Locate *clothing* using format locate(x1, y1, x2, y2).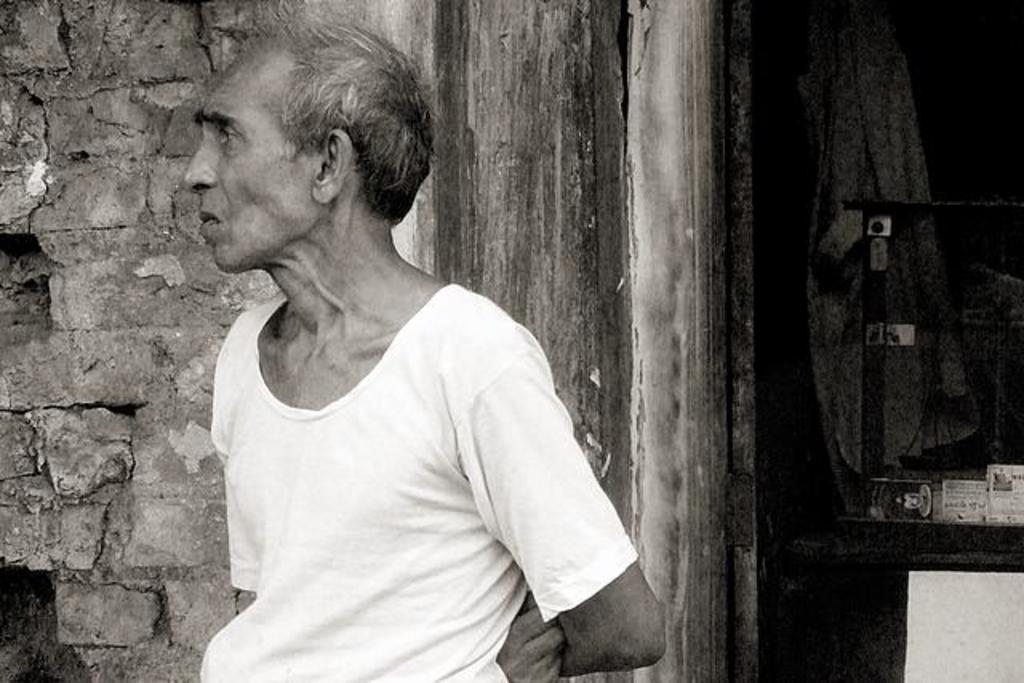
locate(195, 216, 621, 664).
